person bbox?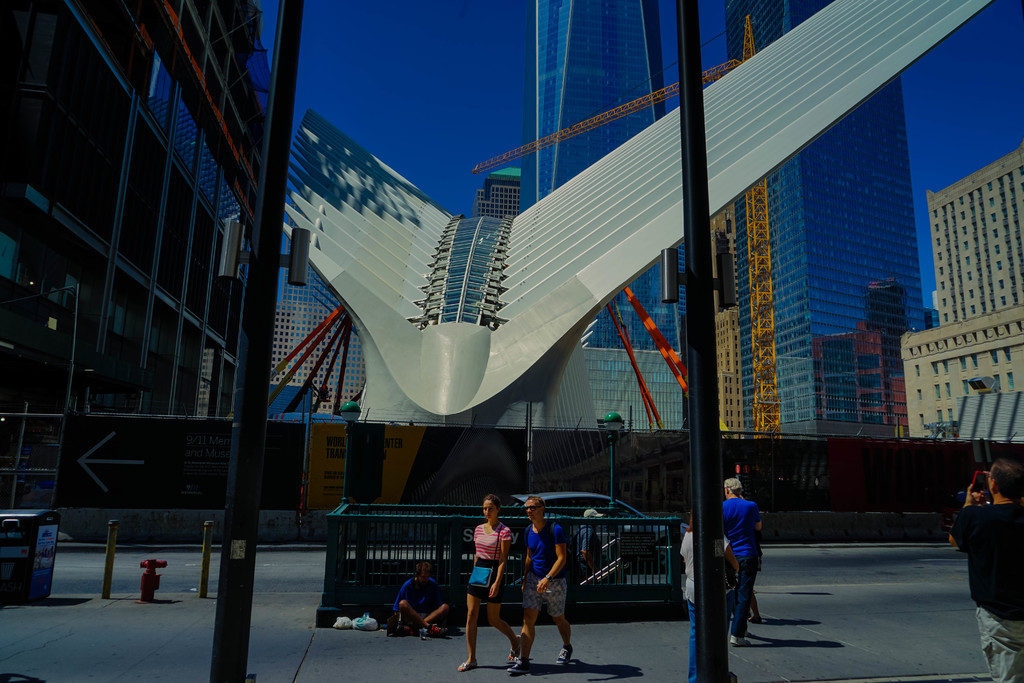
l=575, t=509, r=604, b=578
